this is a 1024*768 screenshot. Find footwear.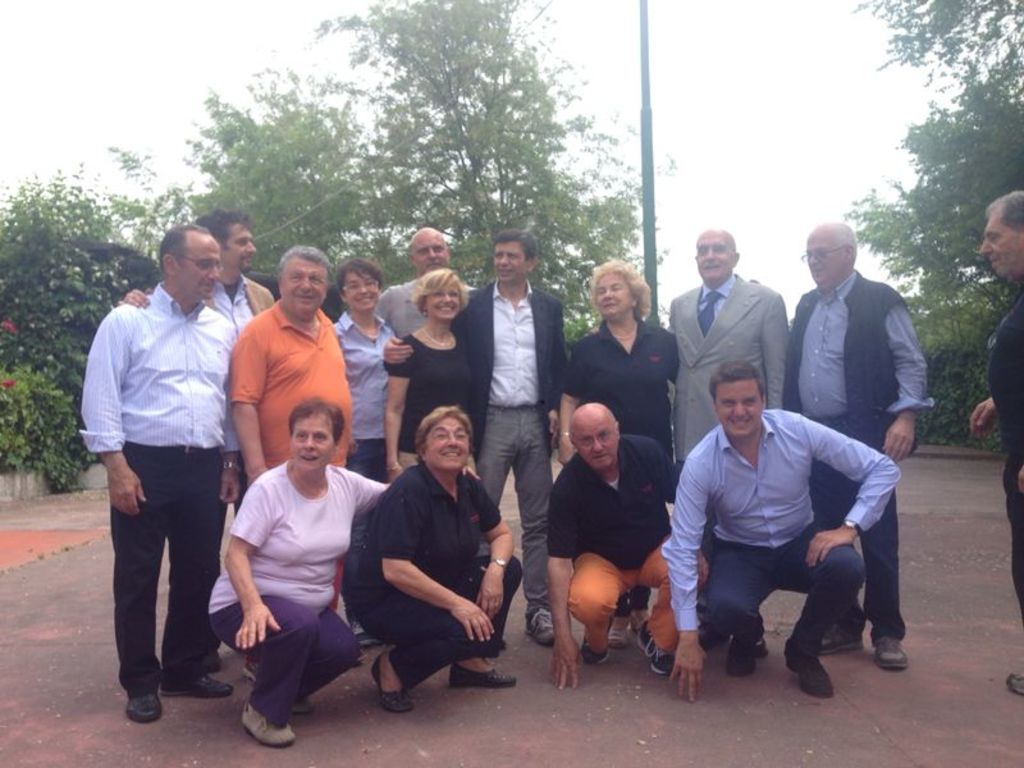
Bounding box: box=[756, 634, 767, 654].
